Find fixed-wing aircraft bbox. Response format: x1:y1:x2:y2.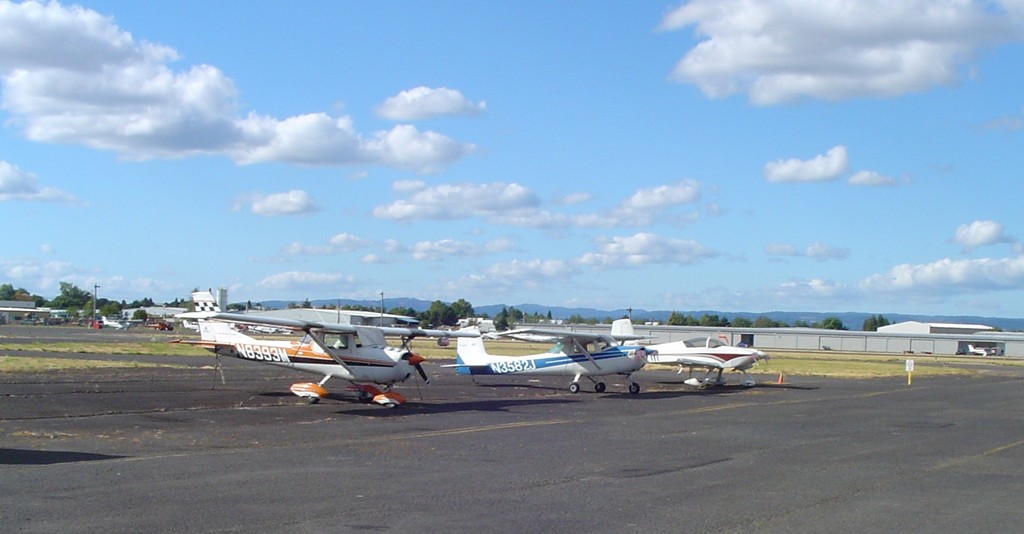
970:344:1000:354.
